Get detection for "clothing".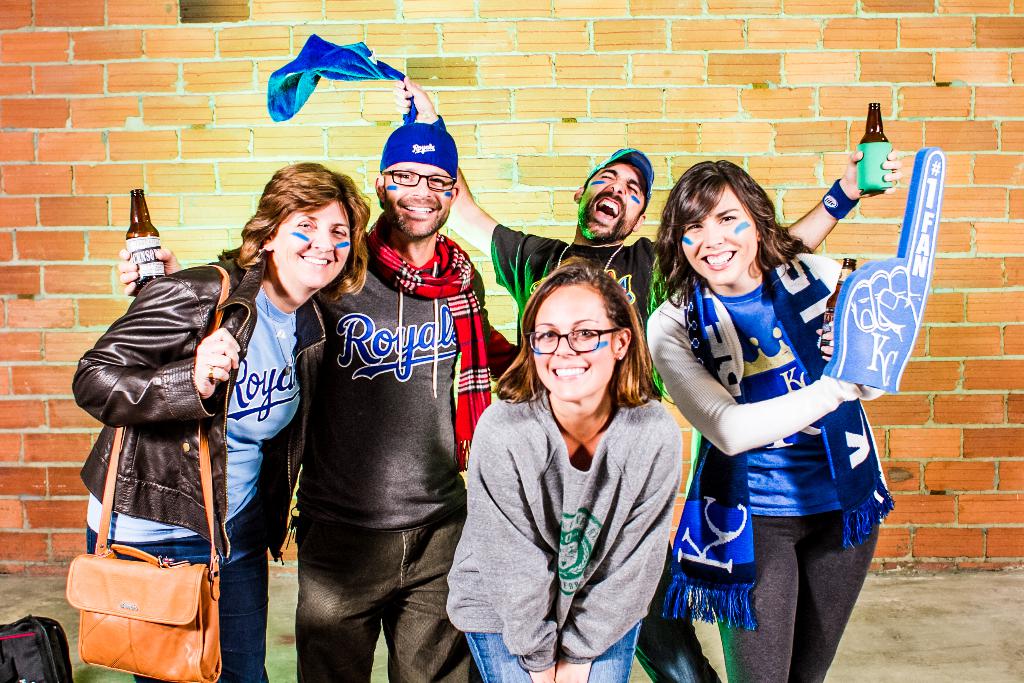
Detection: l=69, t=247, r=326, b=682.
